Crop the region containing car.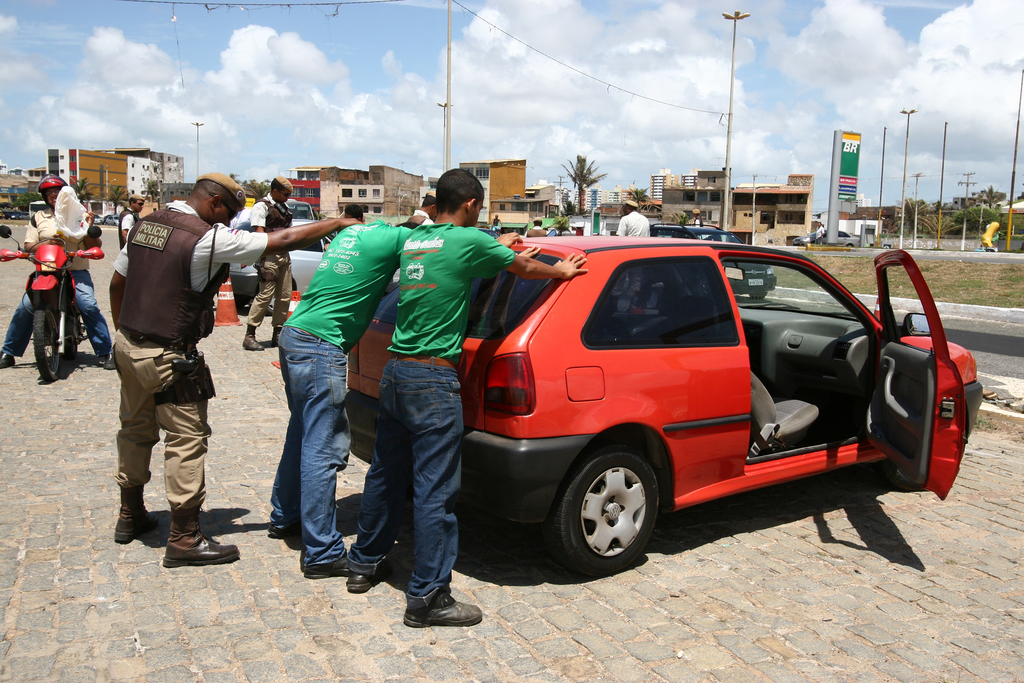
Crop region: 231:209:342:308.
